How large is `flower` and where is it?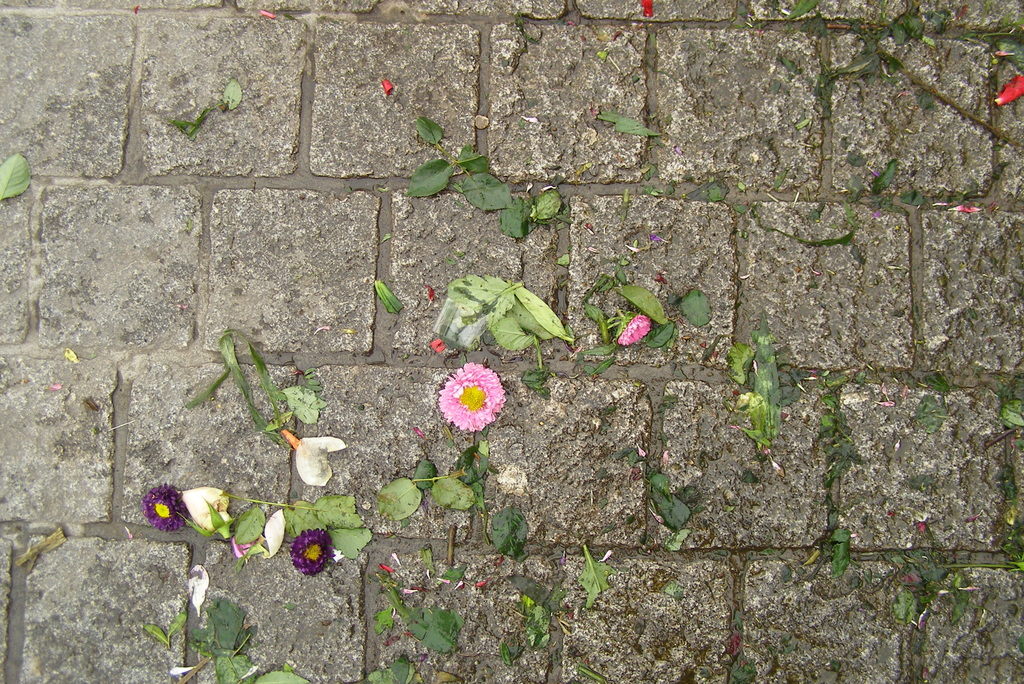
Bounding box: 287 528 339 578.
